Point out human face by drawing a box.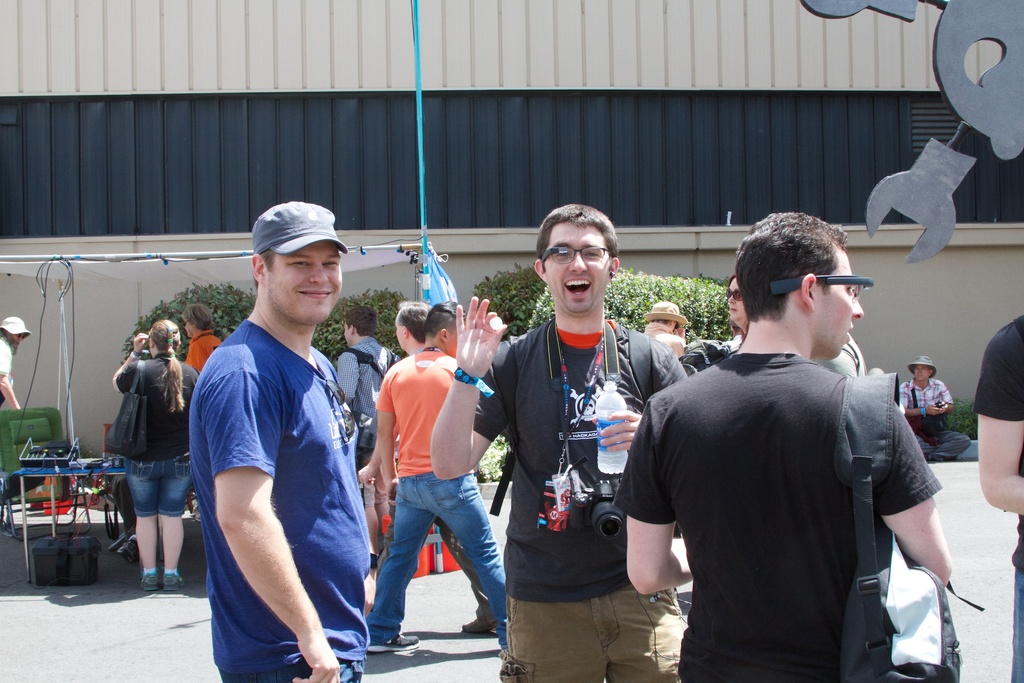
left=269, top=236, right=344, bottom=327.
